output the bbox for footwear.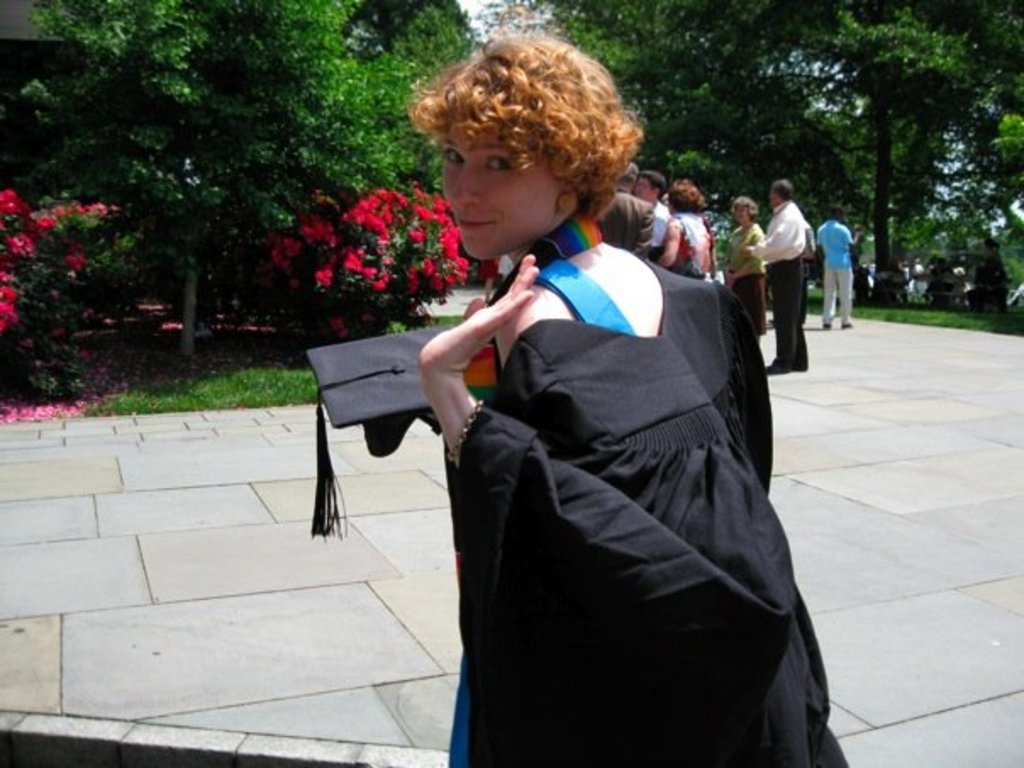
select_region(819, 320, 832, 329).
